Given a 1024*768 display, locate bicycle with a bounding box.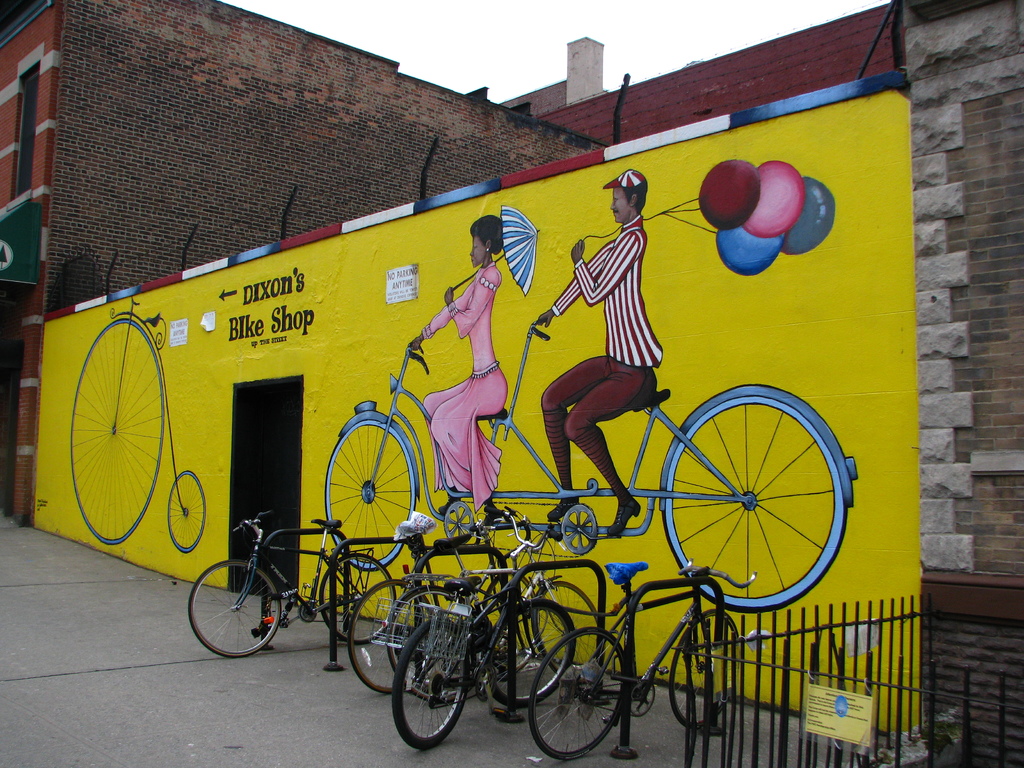
Located: rect(299, 511, 431, 644).
